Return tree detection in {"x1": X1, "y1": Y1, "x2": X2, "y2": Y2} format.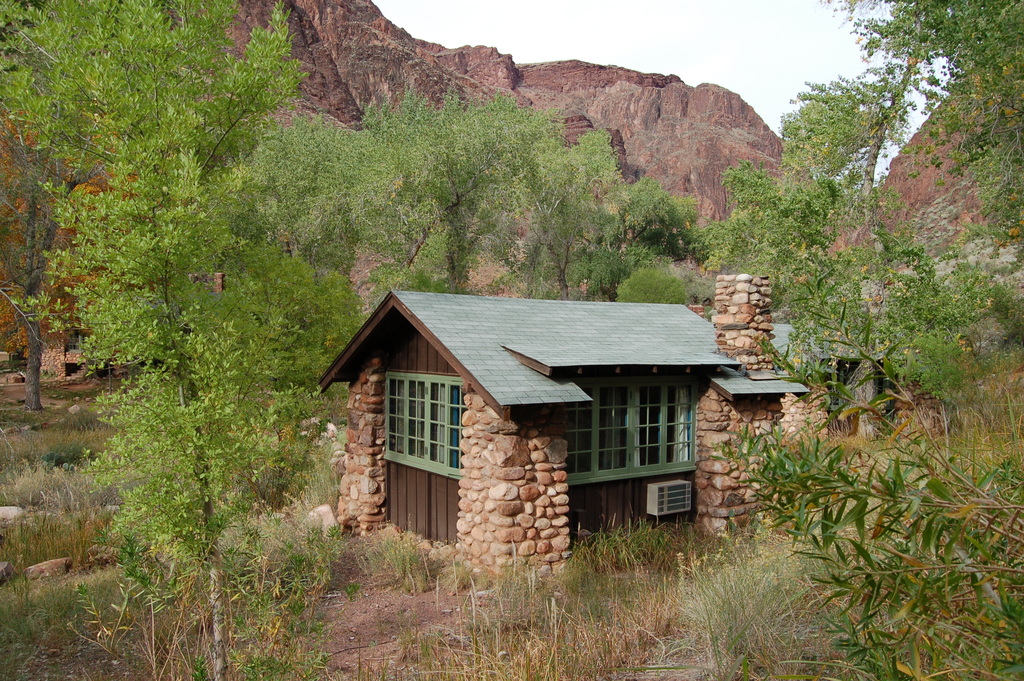
{"x1": 0, "y1": 0, "x2": 299, "y2": 680}.
